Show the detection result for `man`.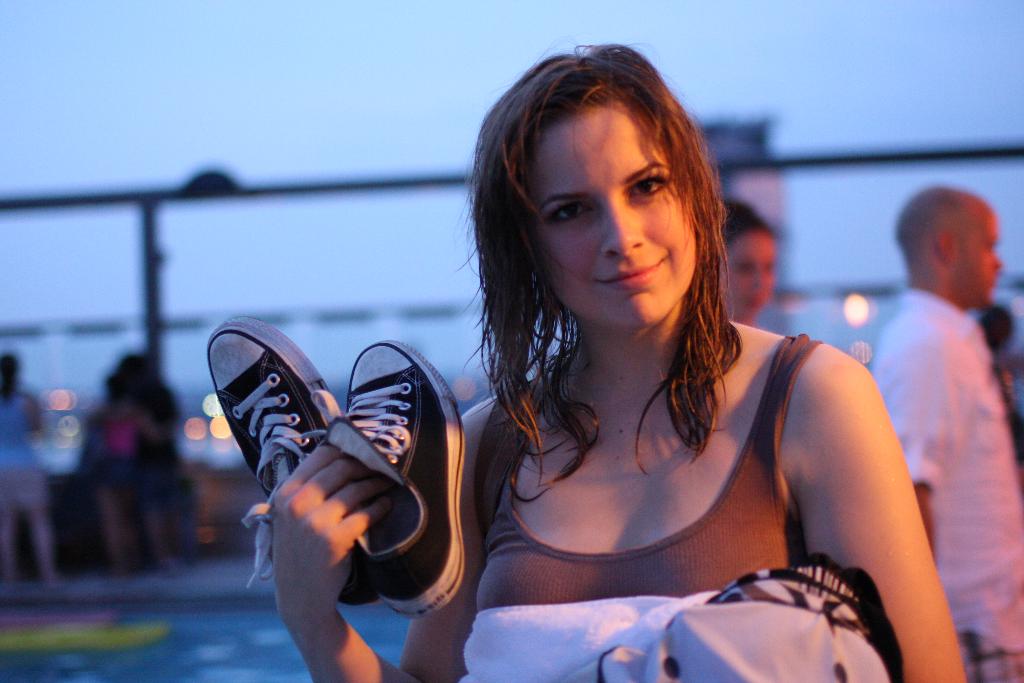
bbox=[771, 186, 1007, 670].
